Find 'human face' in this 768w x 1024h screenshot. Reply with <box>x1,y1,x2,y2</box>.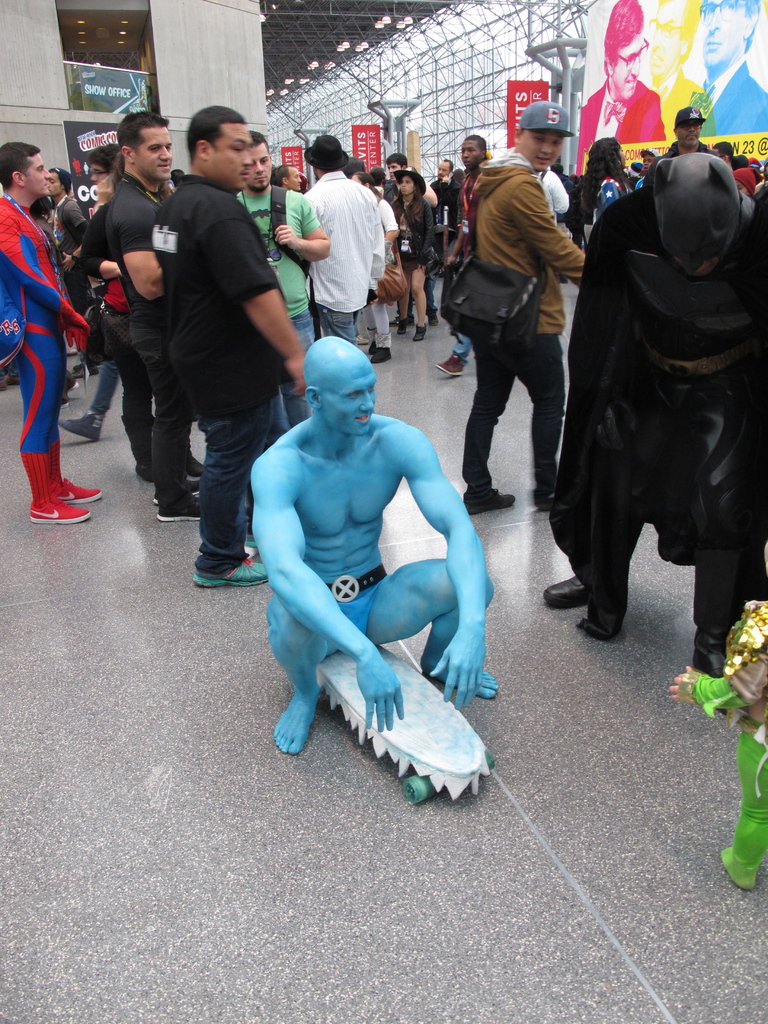
<box>318,363,381,440</box>.
